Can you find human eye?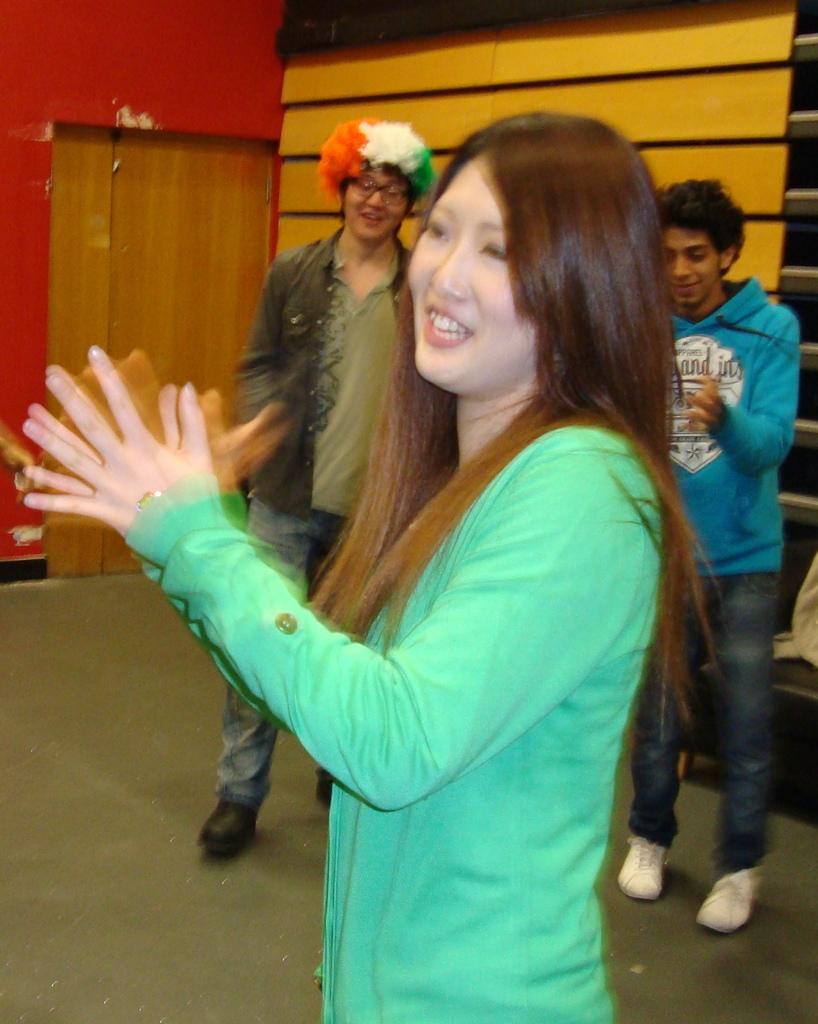
Yes, bounding box: region(664, 252, 671, 266).
